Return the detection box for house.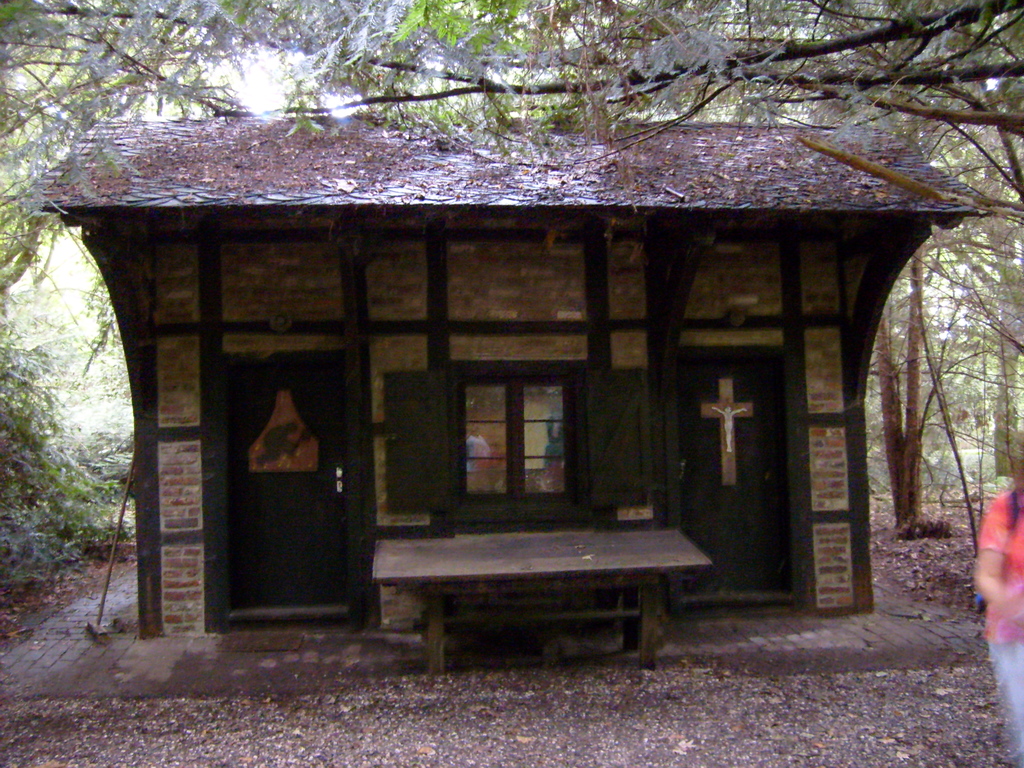
[18, 111, 985, 638].
